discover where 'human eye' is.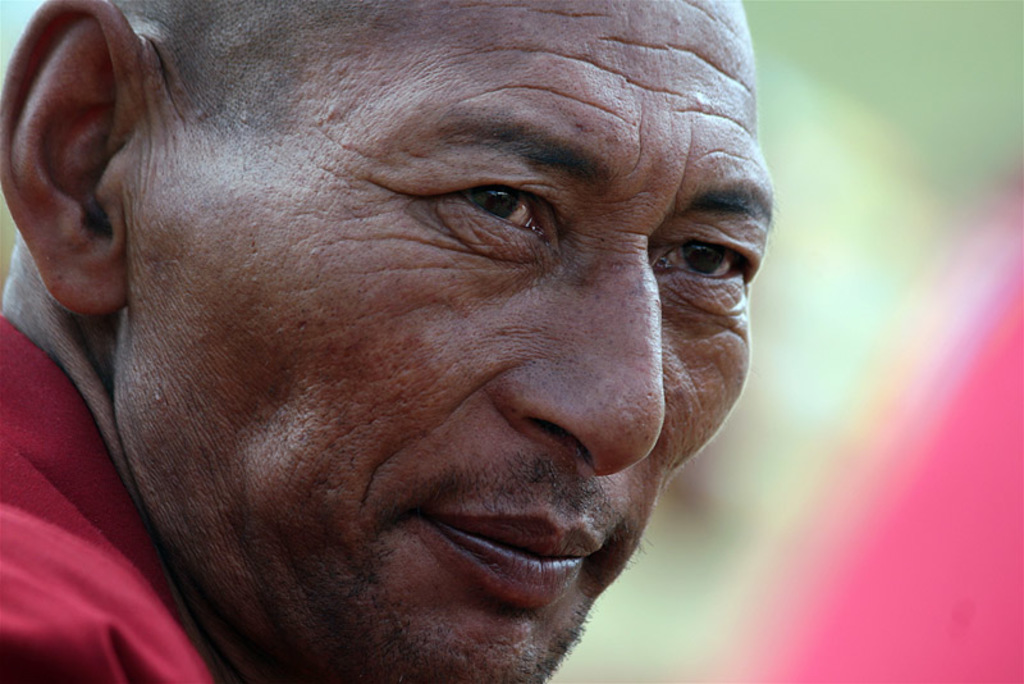
Discovered at [654,229,758,287].
